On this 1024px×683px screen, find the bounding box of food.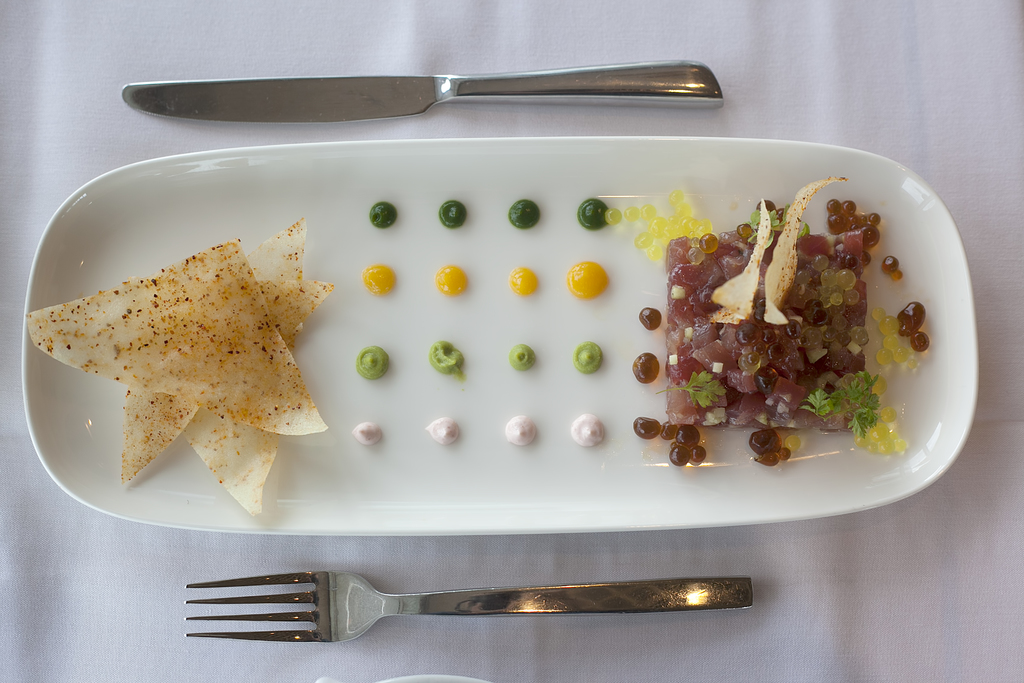
Bounding box: Rect(572, 337, 606, 374).
